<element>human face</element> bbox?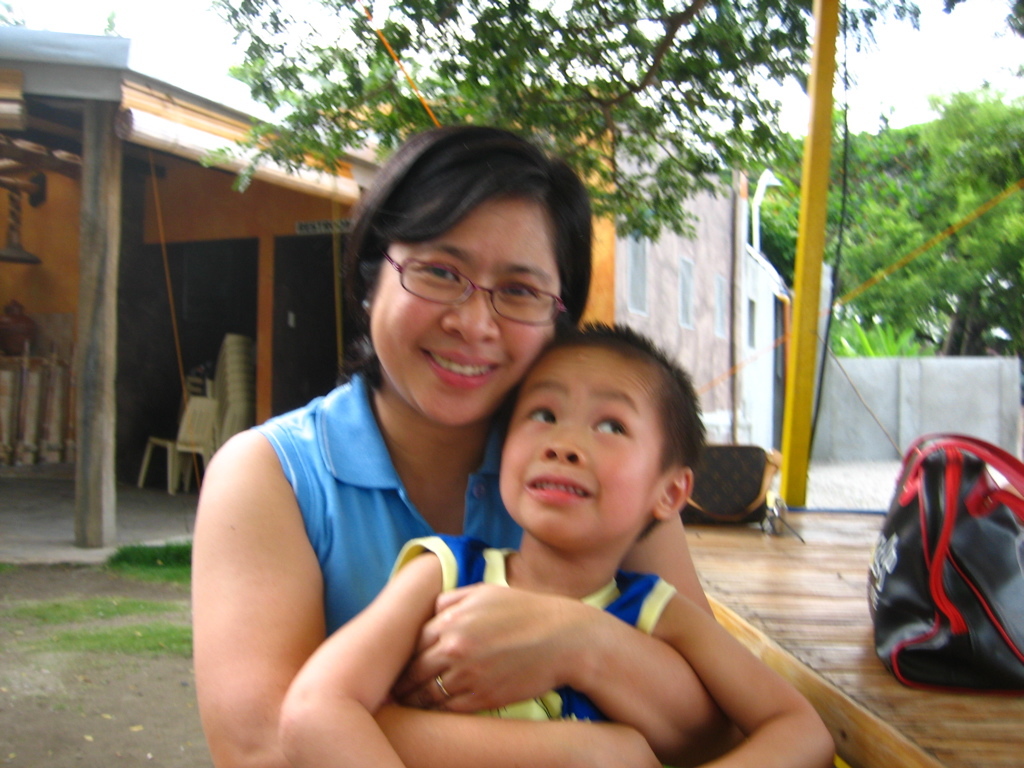
{"x1": 371, "y1": 191, "x2": 565, "y2": 418}
